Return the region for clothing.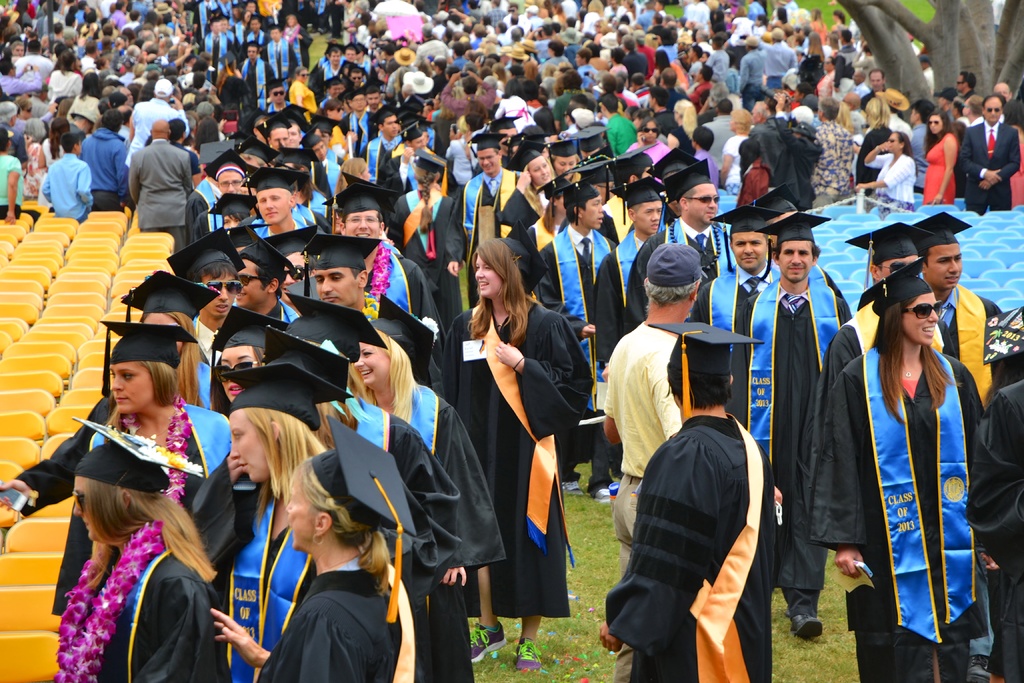
{"left": 136, "top": 6, "right": 150, "bottom": 20}.
